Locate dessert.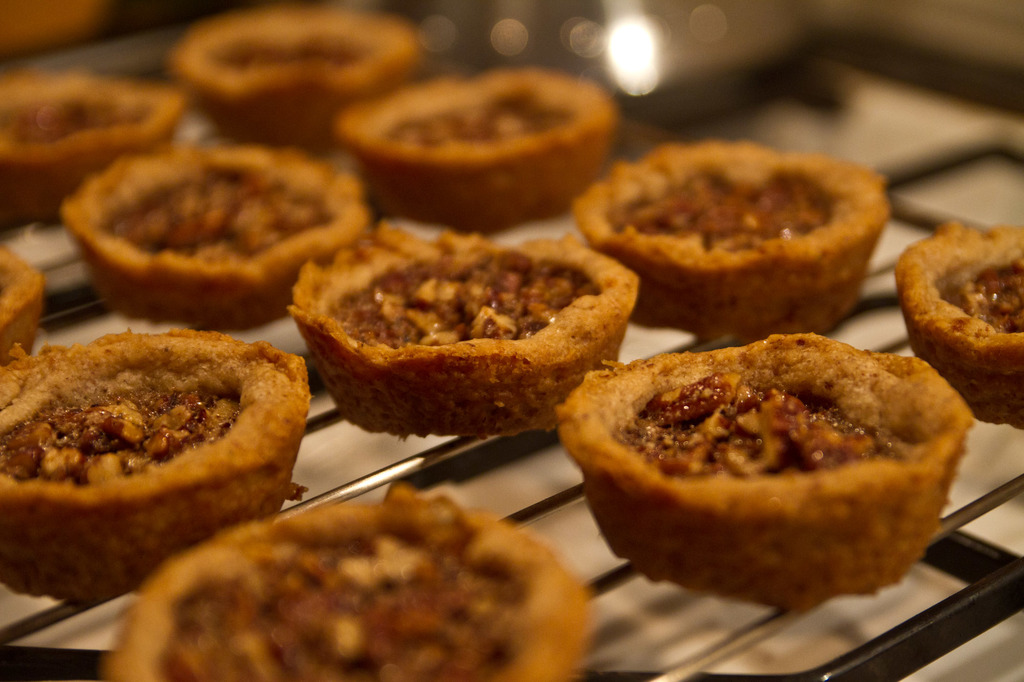
Bounding box: bbox=[1, 248, 46, 347].
